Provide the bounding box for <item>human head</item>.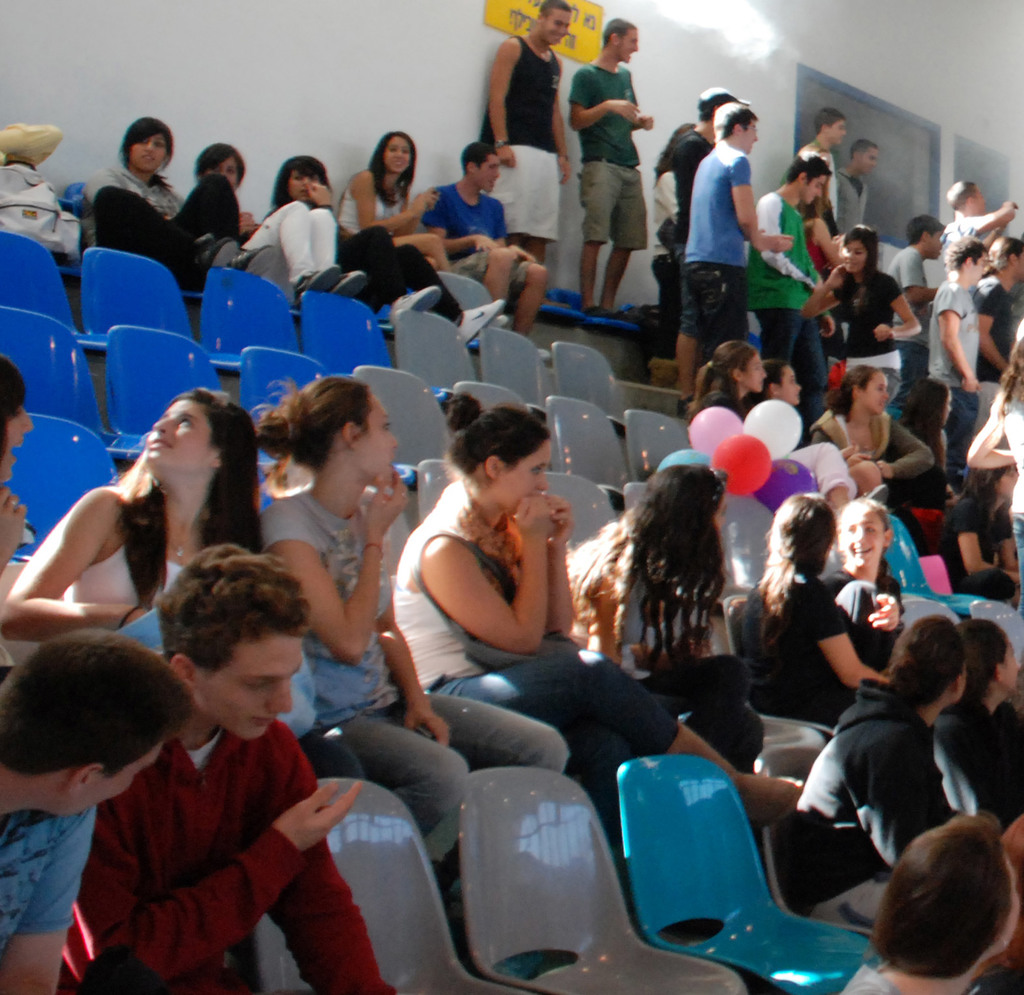
crop(293, 368, 400, 487).
